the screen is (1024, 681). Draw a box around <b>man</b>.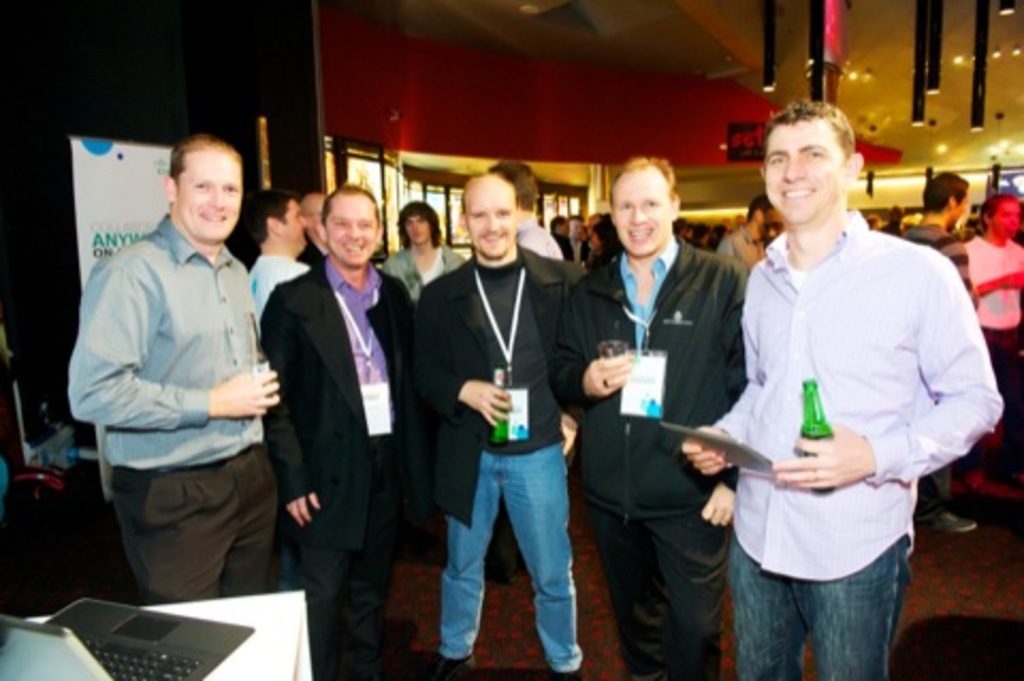
box=[898, 171, 990, 532].
